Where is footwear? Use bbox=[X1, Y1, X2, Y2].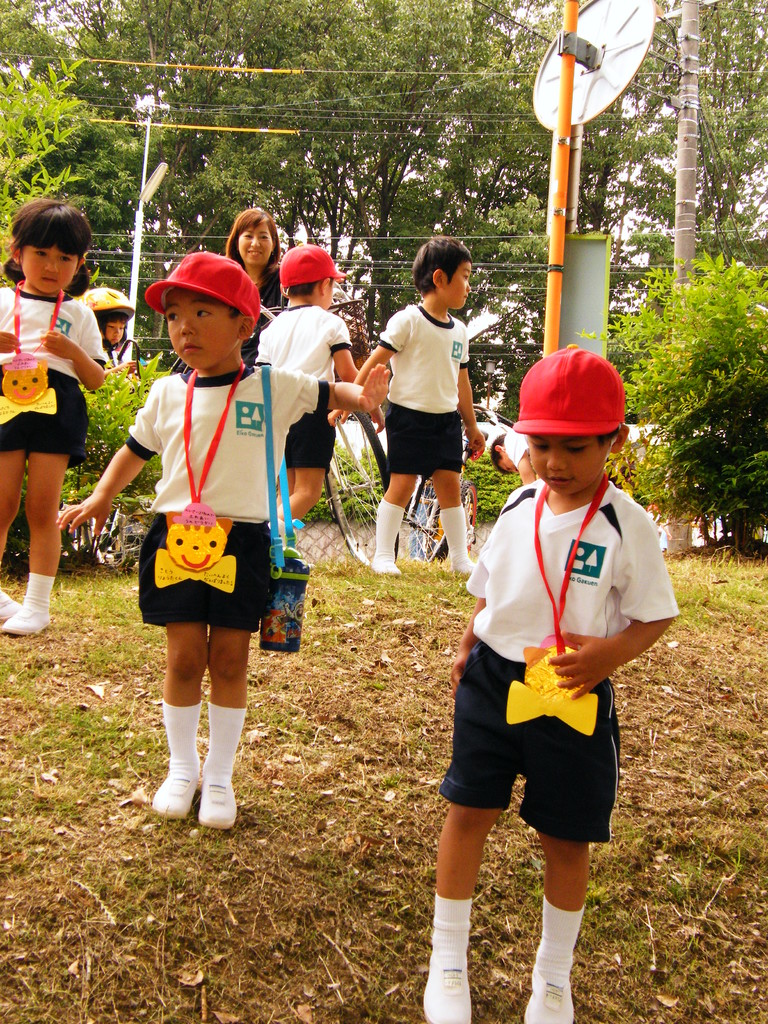
bbox=[452, 552, 475, 579].
